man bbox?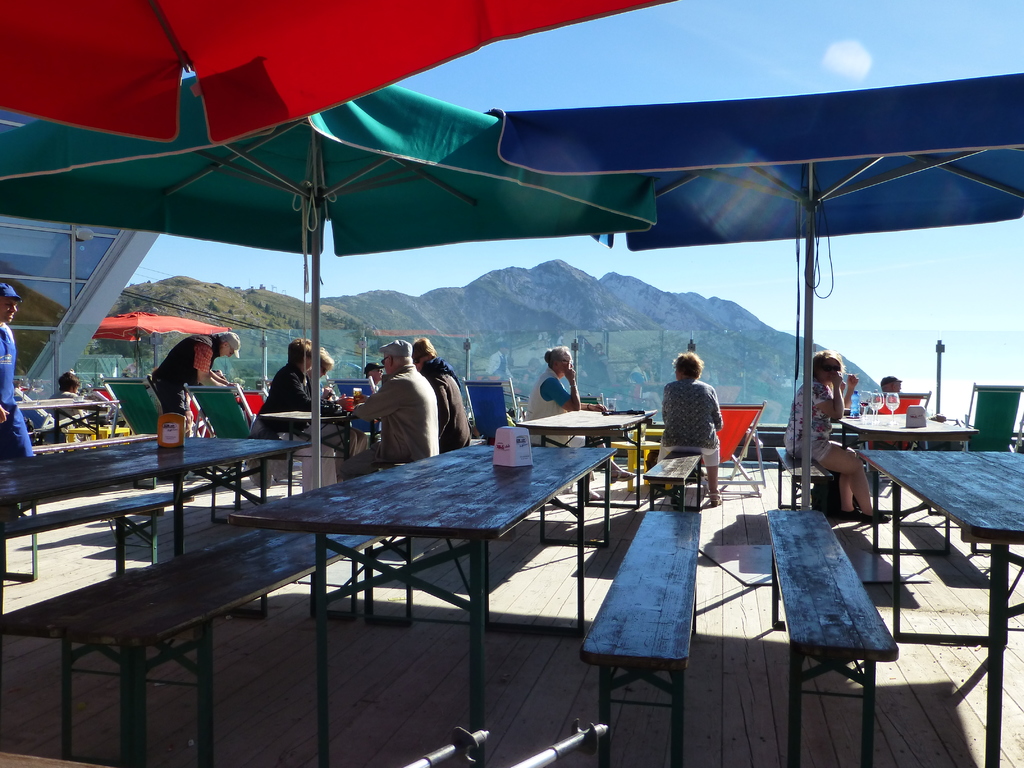
(154, 330, 243, 429)
